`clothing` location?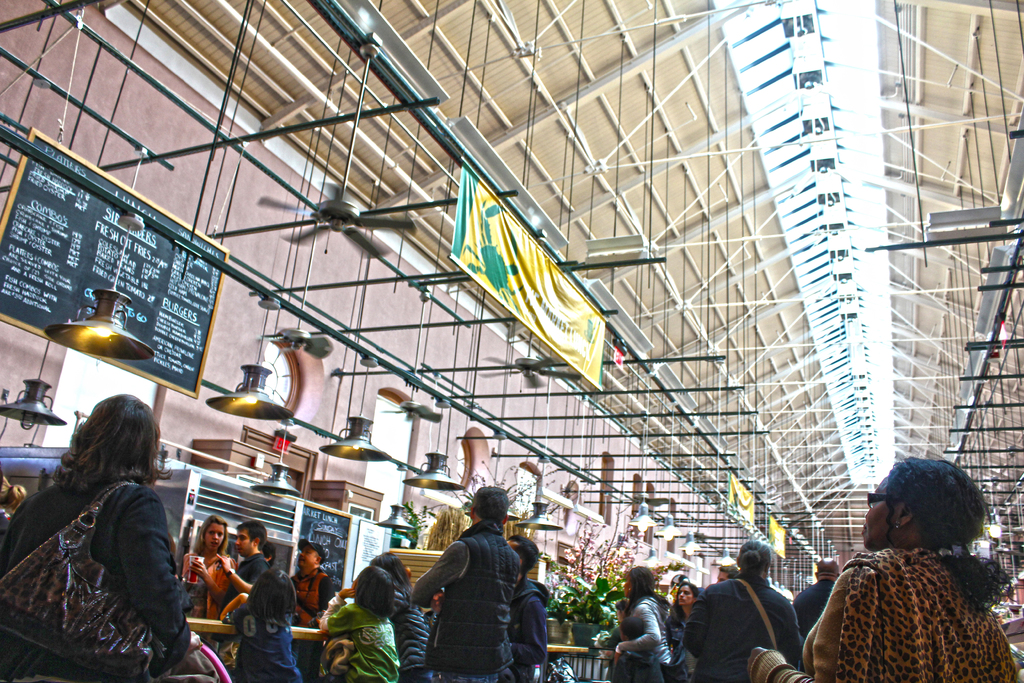
285/567/330/623
